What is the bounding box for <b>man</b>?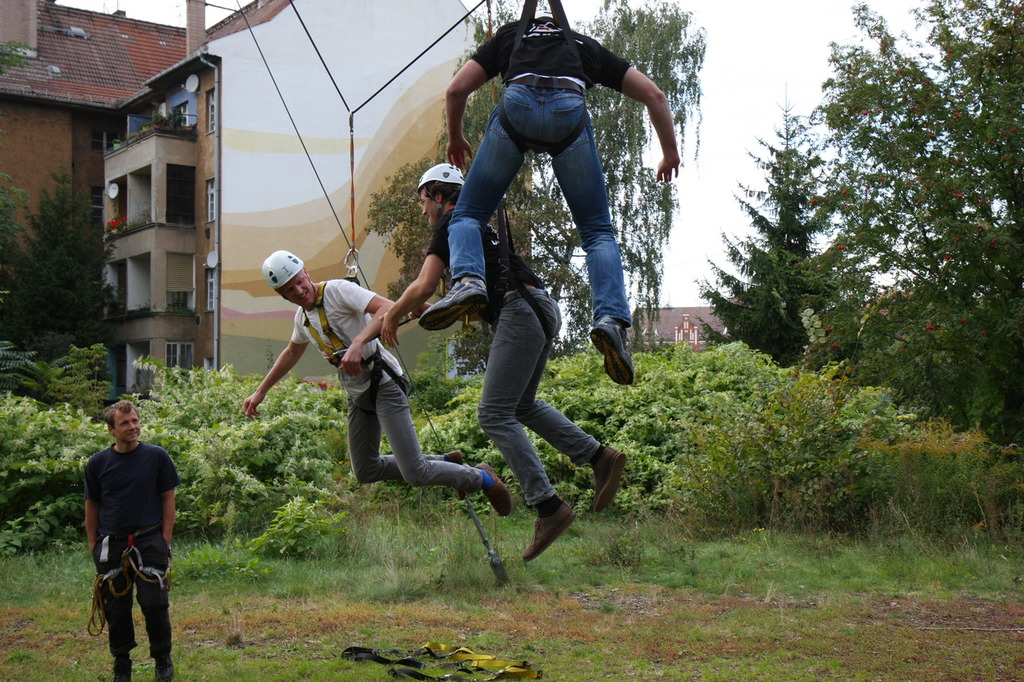
box(378, 159, 625, 561).
